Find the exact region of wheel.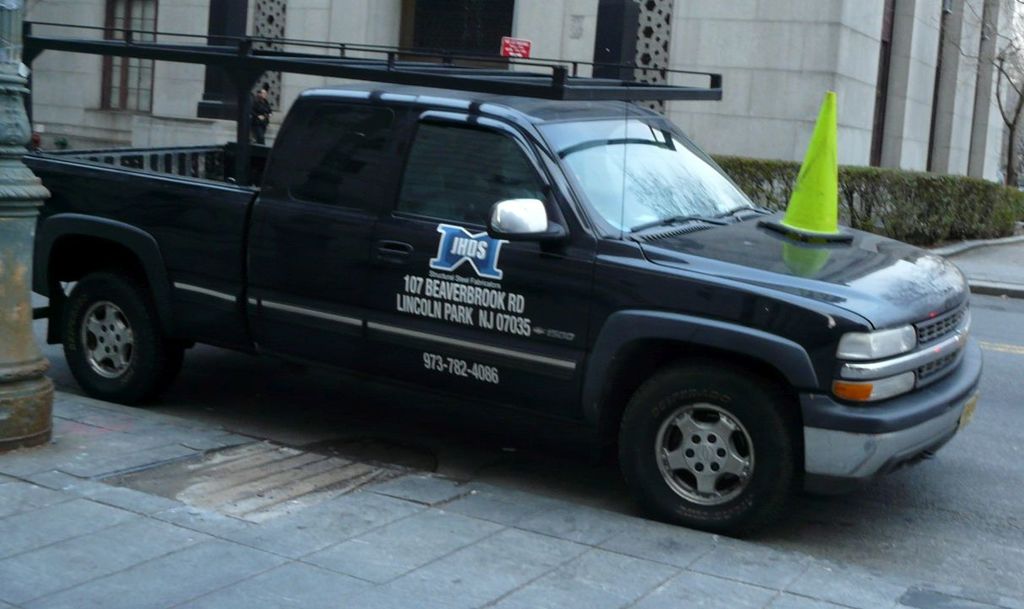
Exact region: pyautogui.locateOnScreen(49, 275, 183, 410).
